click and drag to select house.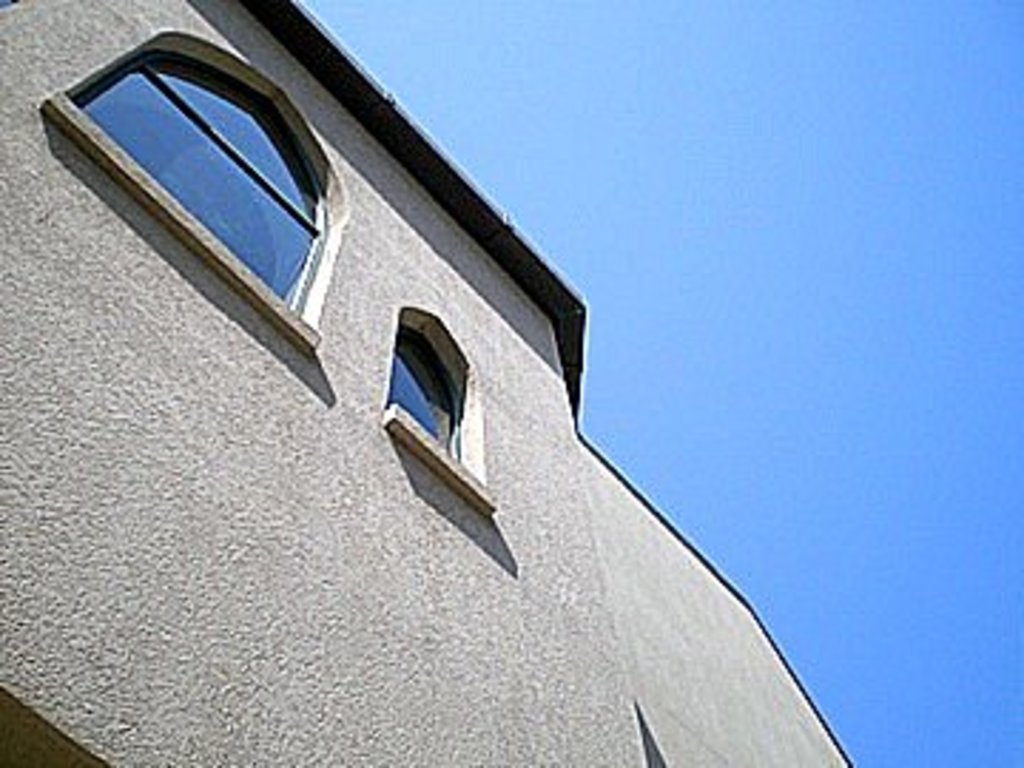
Selection: crop(0, 0, 870, 765).
